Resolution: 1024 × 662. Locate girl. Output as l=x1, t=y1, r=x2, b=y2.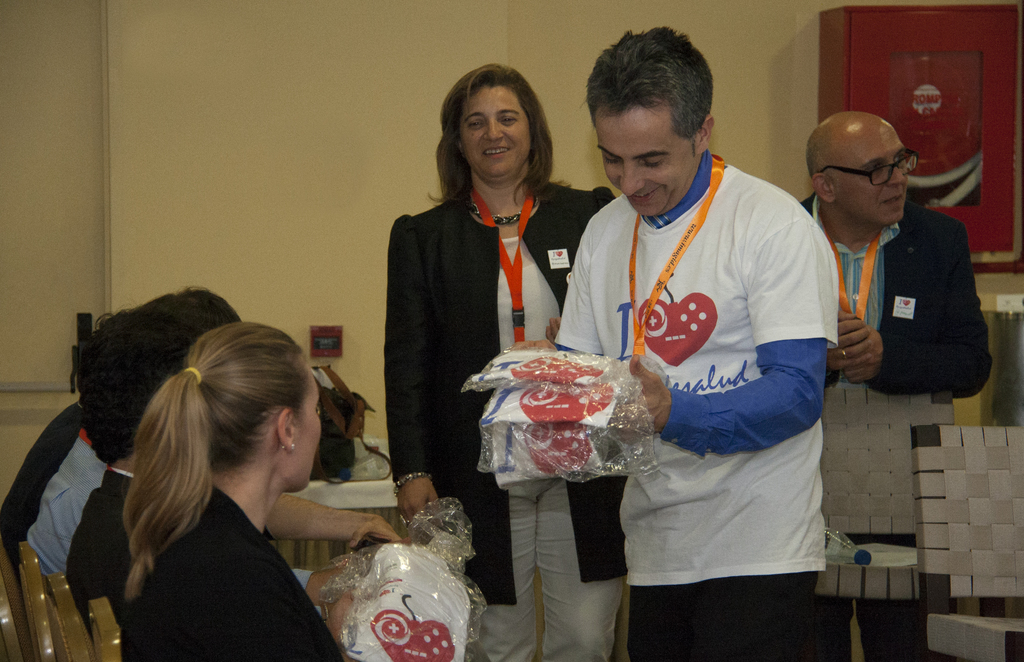
l=385, t=65, r=628, b=660.
